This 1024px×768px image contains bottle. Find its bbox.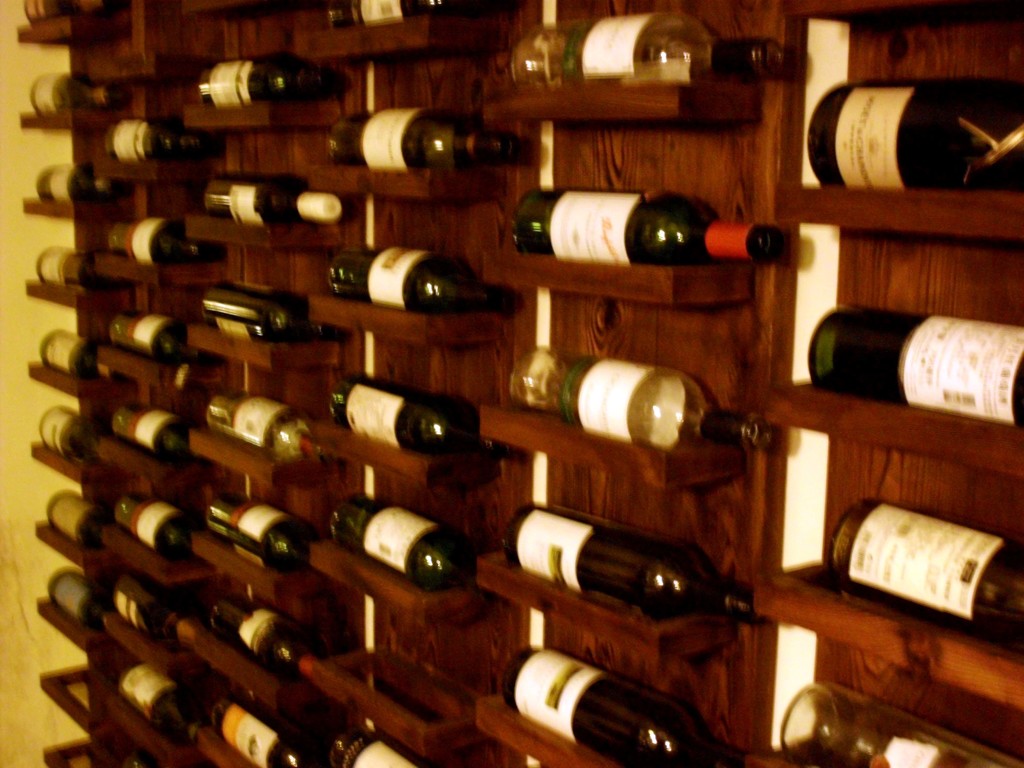
106, 216, 218, 268.
